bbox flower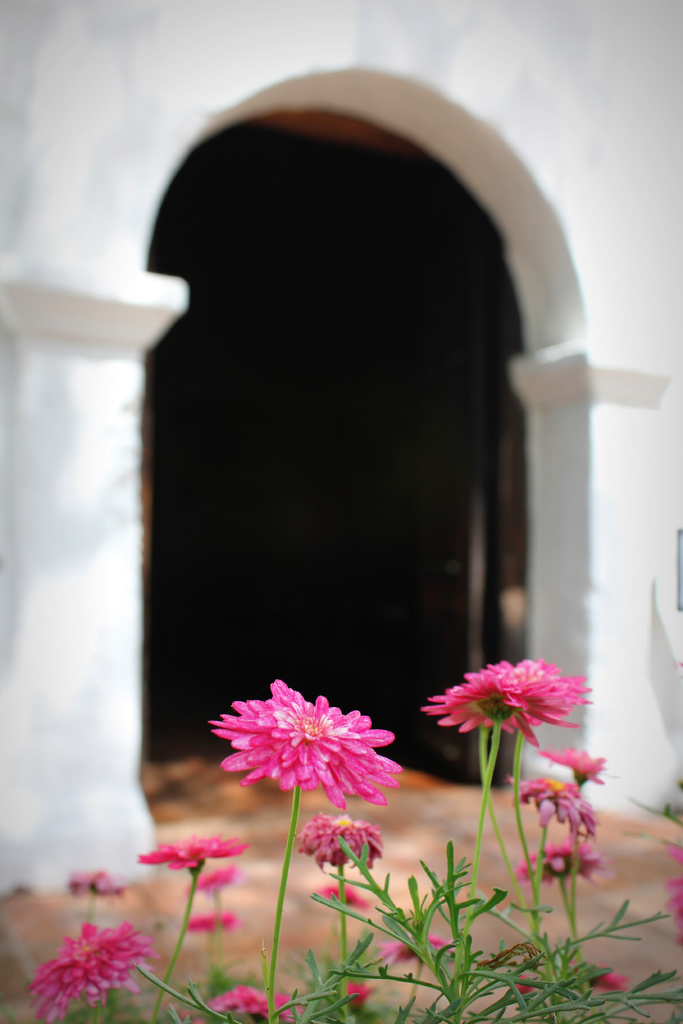
x1=568 y1=964 x2=632 y2=989
